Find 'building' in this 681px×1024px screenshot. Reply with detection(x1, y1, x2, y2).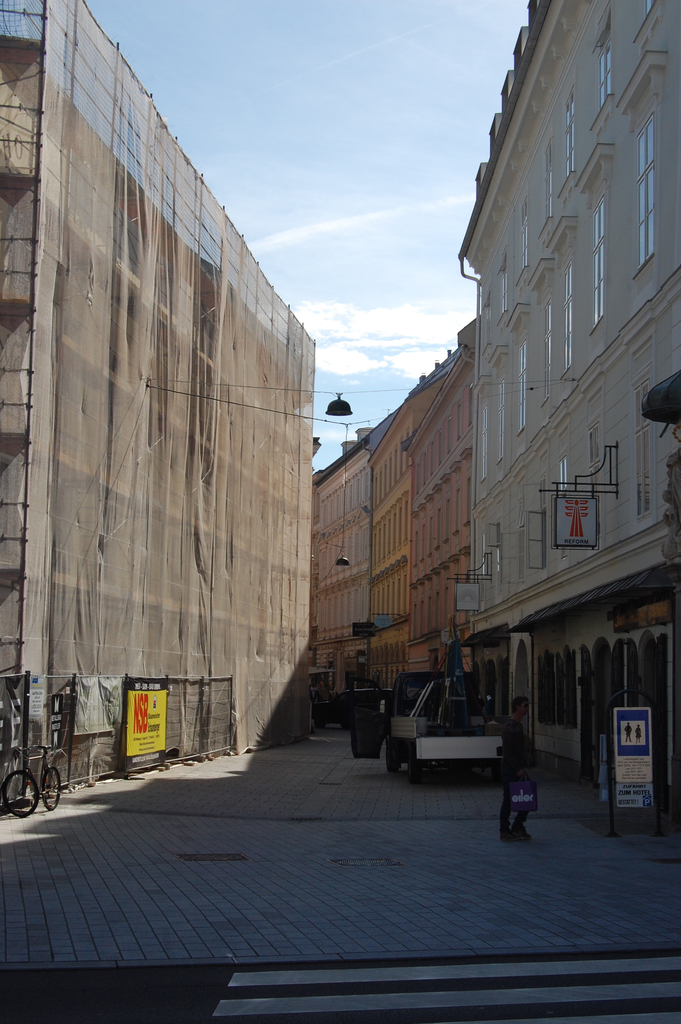
detection(372, 350, 459, 689).
